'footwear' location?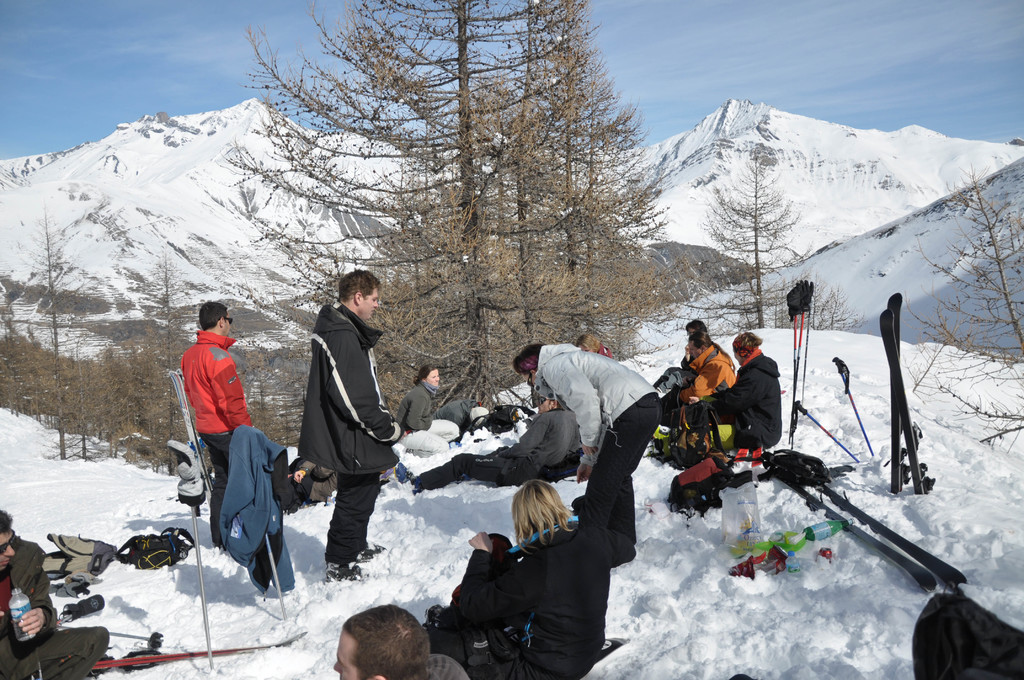
(x1=326, y1=560, x2=365, y2=582)
